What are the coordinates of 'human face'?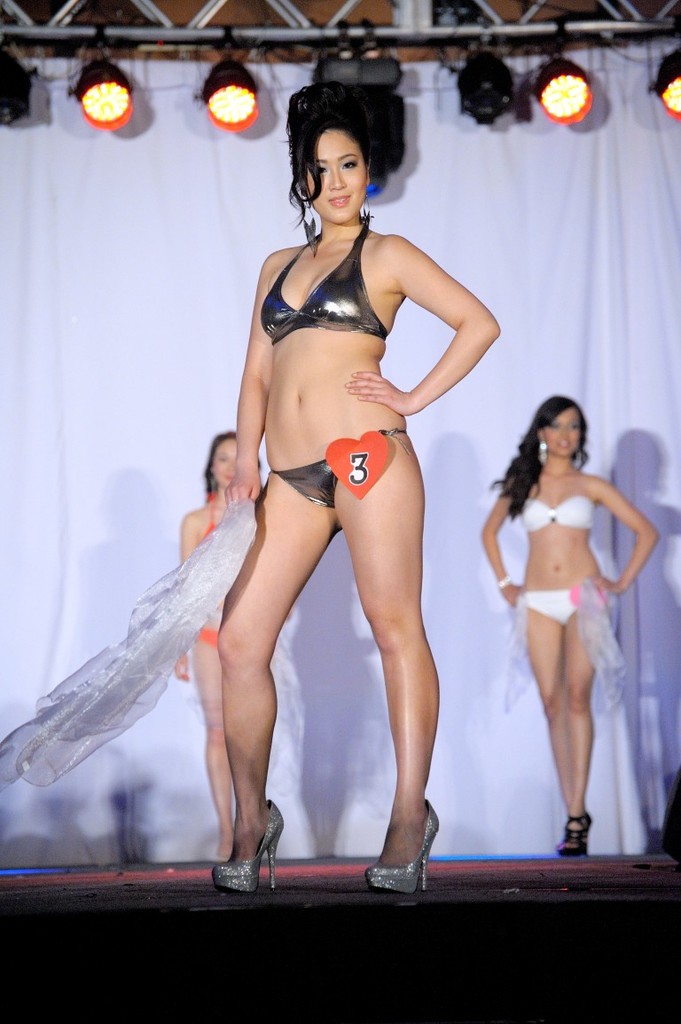
{"left": 547, "top": 405, "right": 588, "bottom": 457}.
